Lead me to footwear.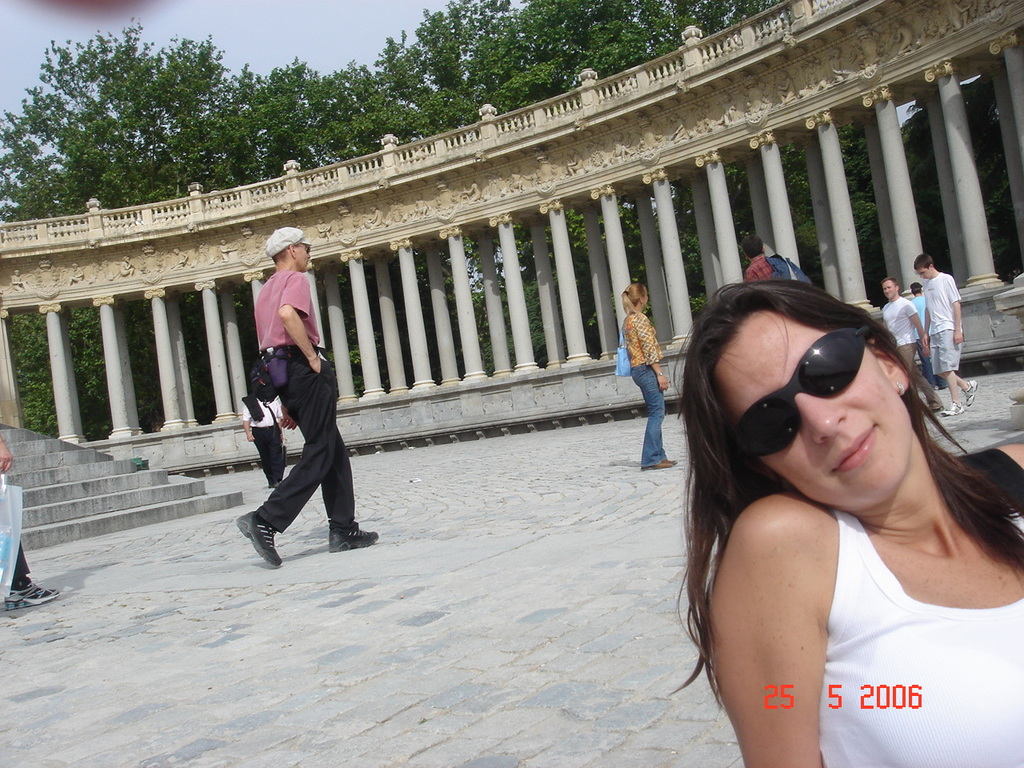
Lead to rect(10, 580, 60, 612).
